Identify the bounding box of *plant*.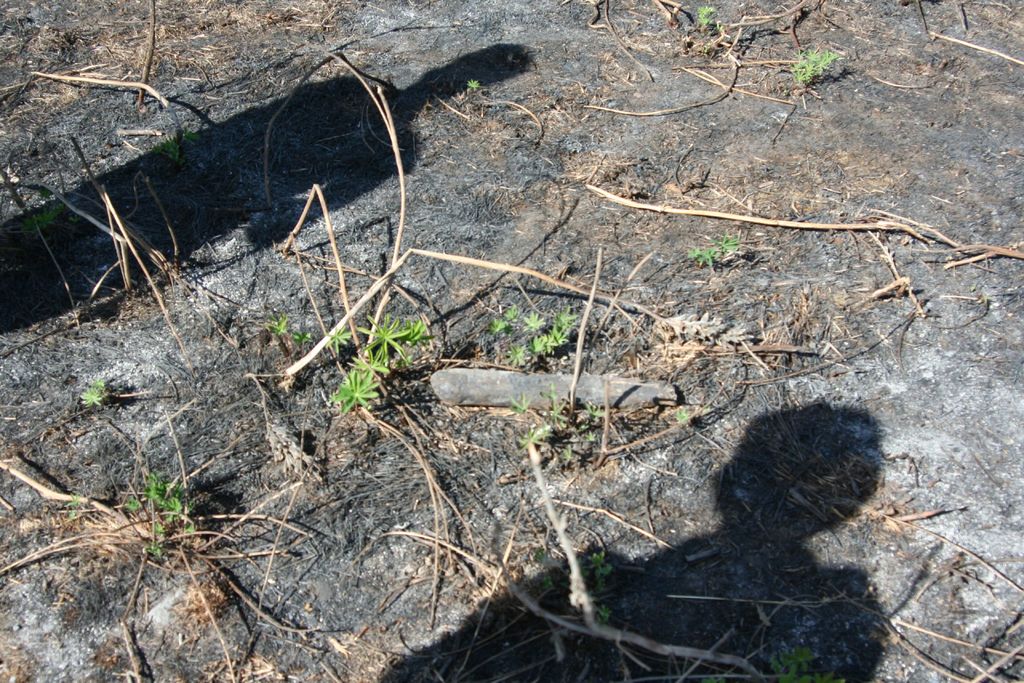
left=698, top=0, right=721, bottom=28.
